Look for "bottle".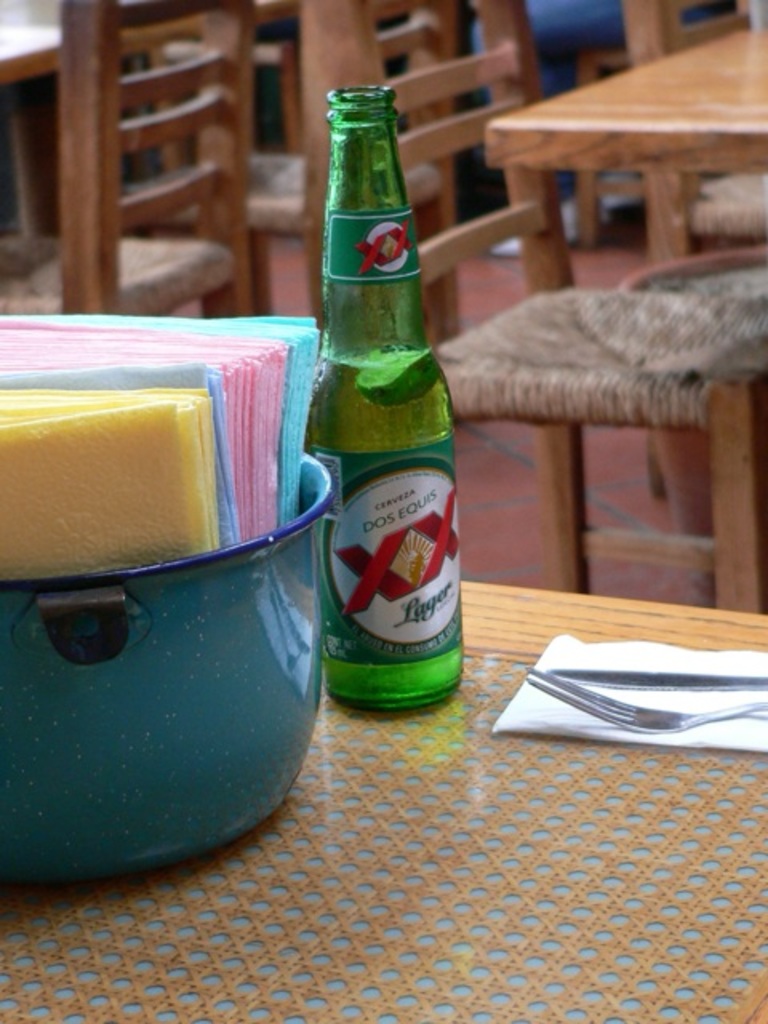
Found: x1=294, y1=78, x2=459, y2=723.
